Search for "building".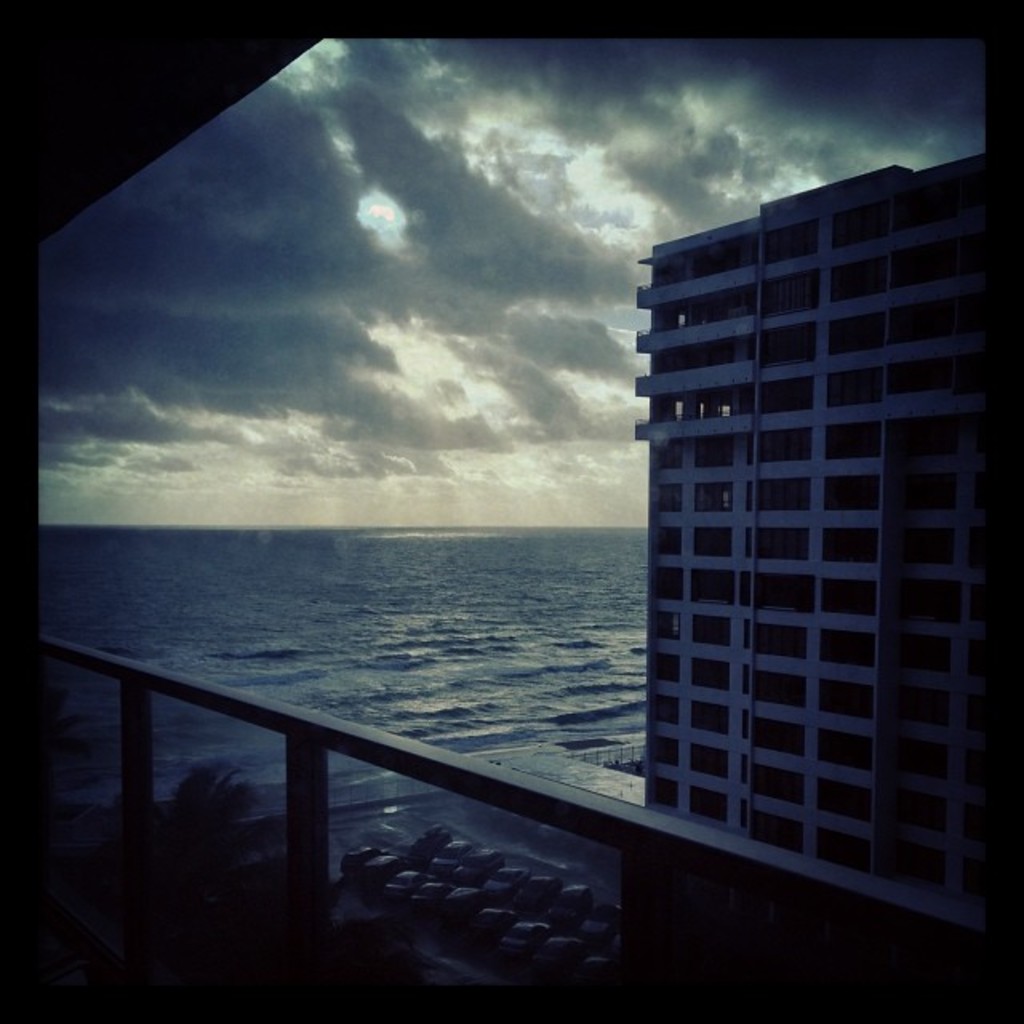
Found at 587:112:1003:981.
